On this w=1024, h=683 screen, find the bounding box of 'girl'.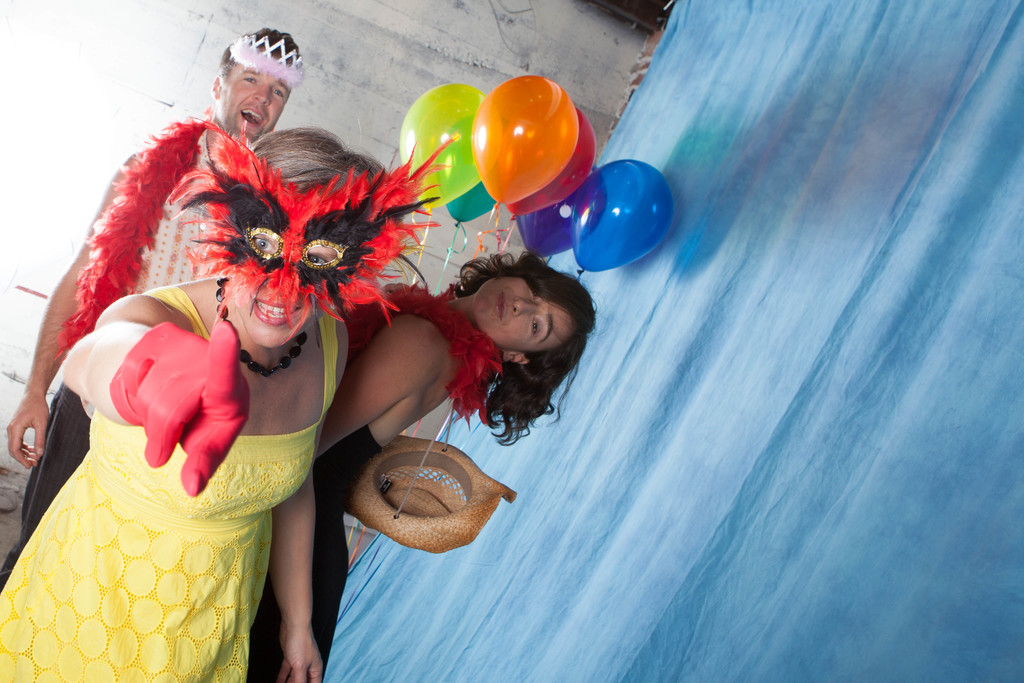
Bounding box: 244 245 600 682.
